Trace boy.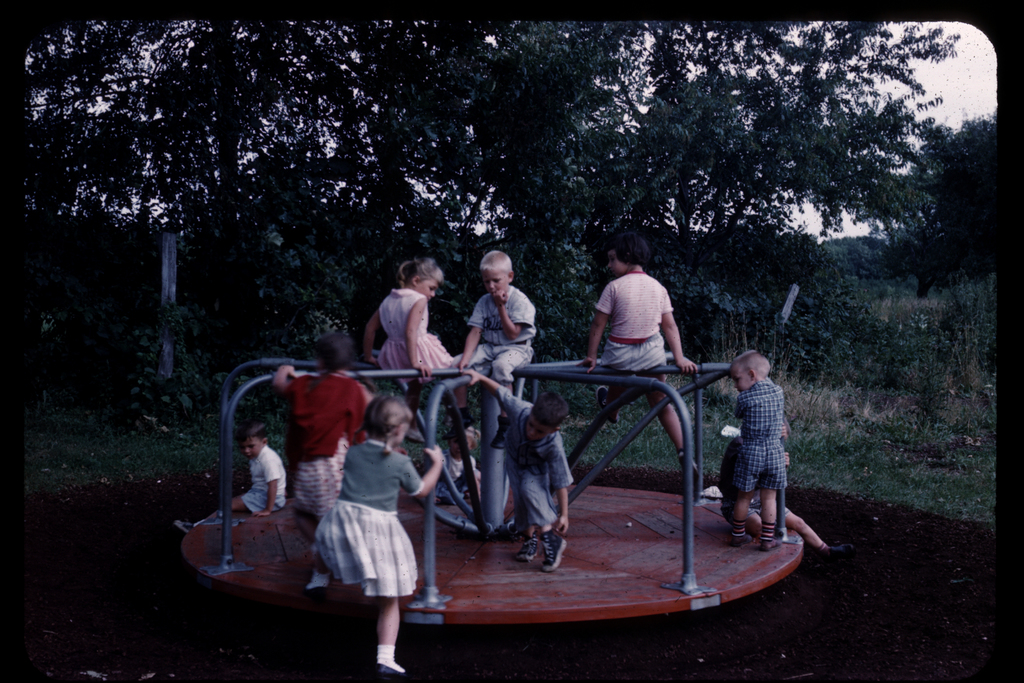
Traced to bbox=(716, 413, 853, 560).
